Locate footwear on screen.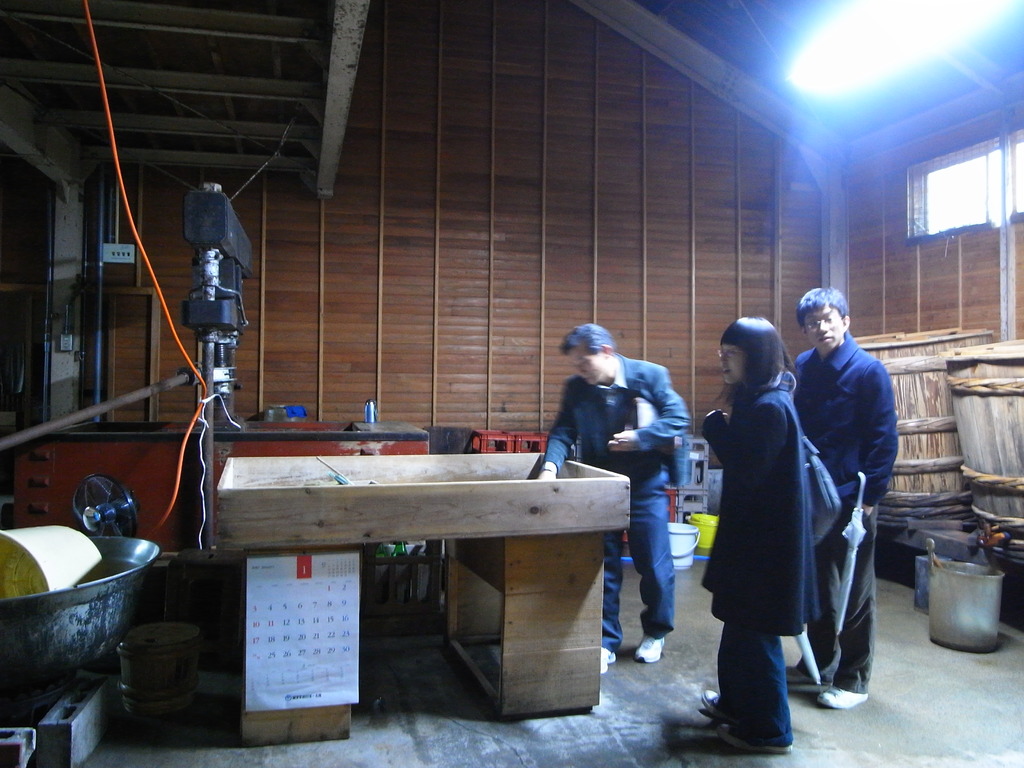
On screen at 708 721 802 758.
